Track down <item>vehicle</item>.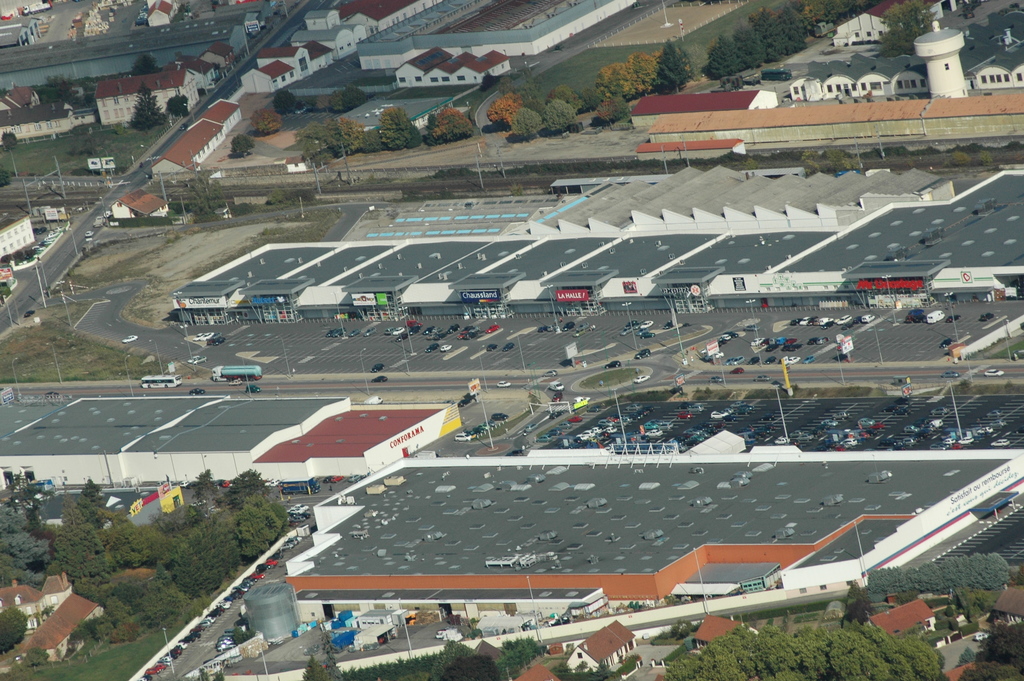
Tracked to locate(924, 310, 945, 324).
